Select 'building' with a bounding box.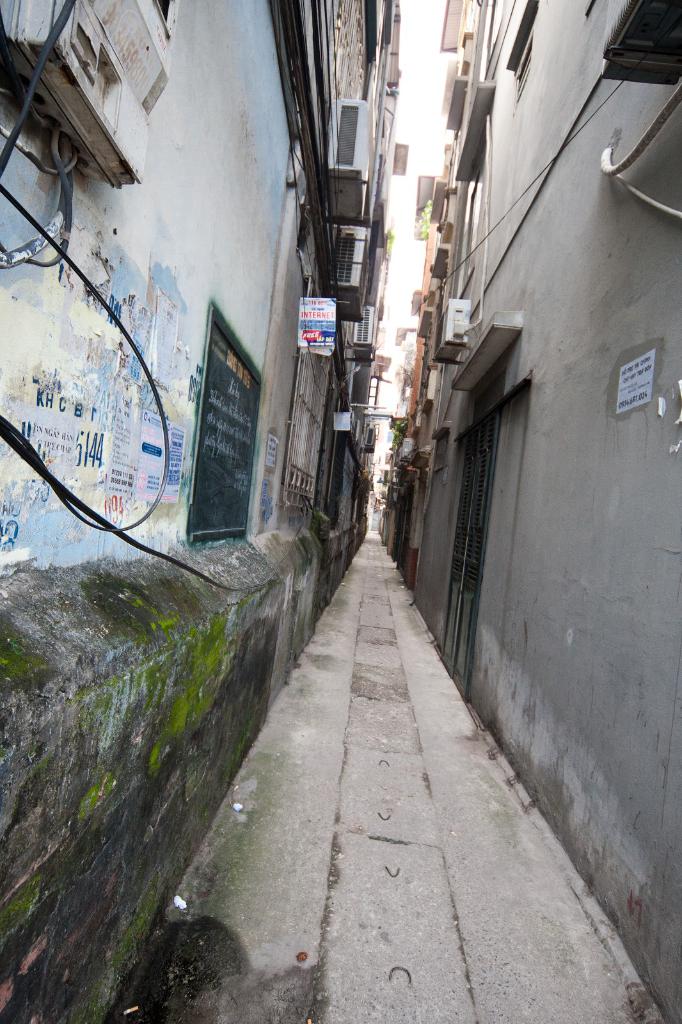
(left=0, top=0, right=389, bottom=1023).
